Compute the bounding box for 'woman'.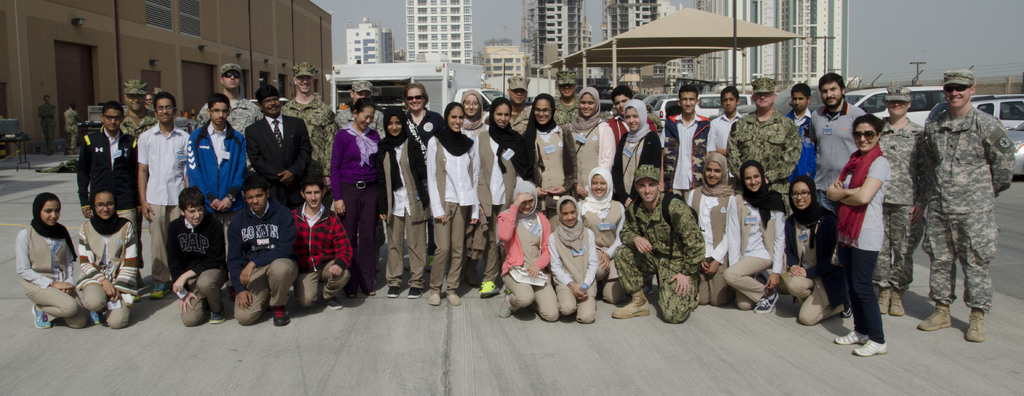
(478, 95, 534, 300).
